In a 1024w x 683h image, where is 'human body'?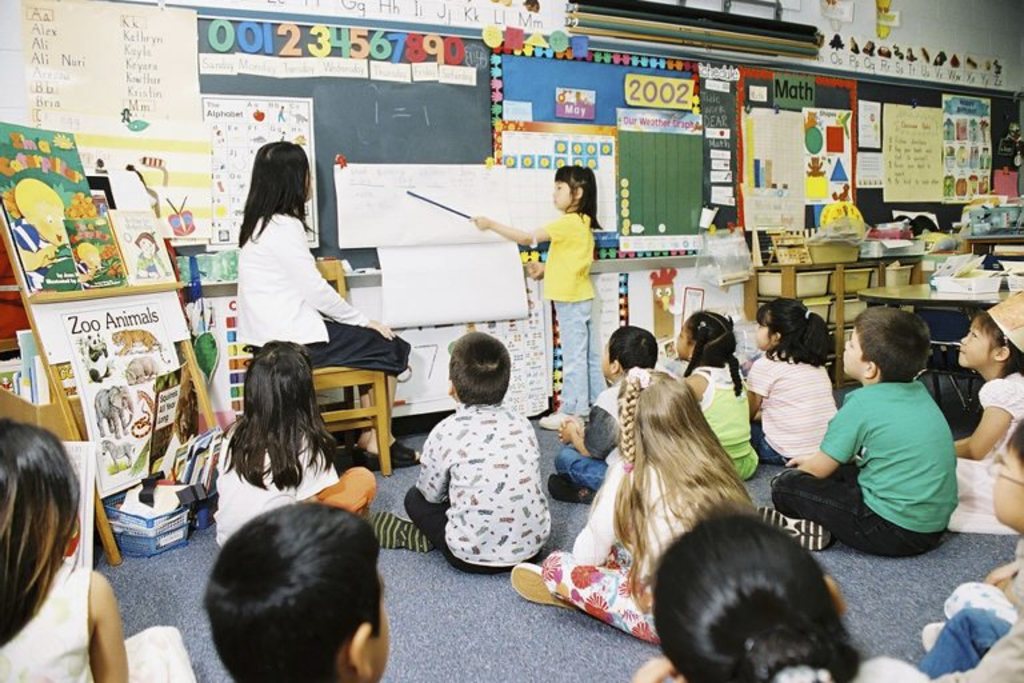
(left=465, top=209, right=611, bottom=424).
